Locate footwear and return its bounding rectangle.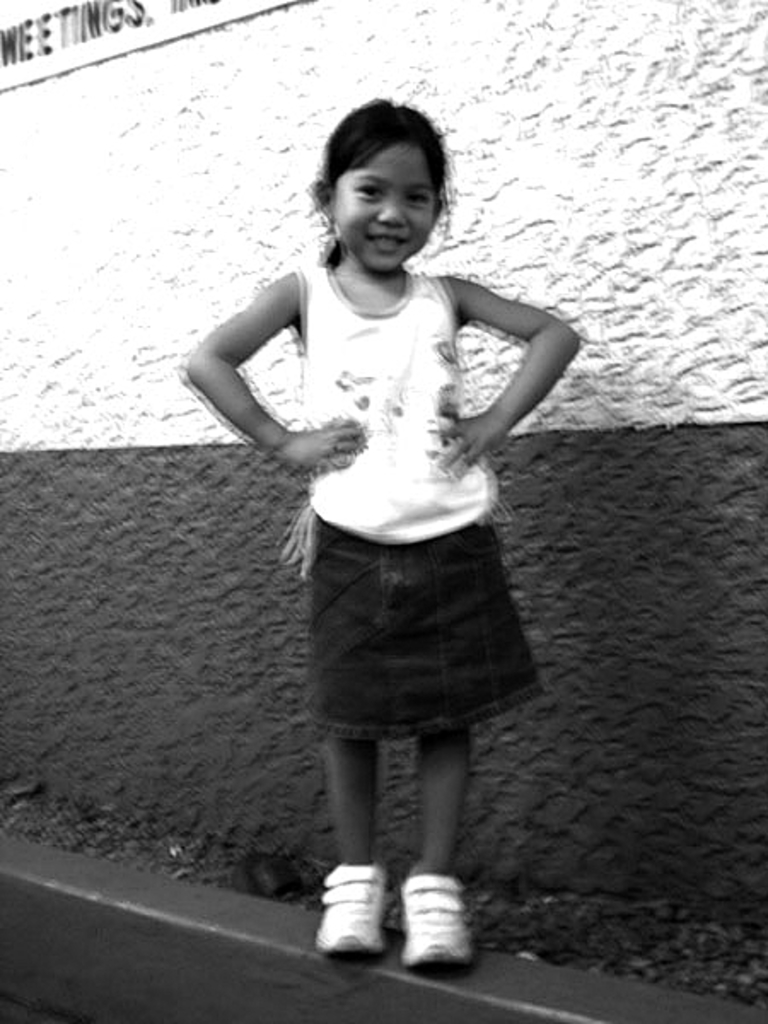
rect(387, 870, 473, 976).
